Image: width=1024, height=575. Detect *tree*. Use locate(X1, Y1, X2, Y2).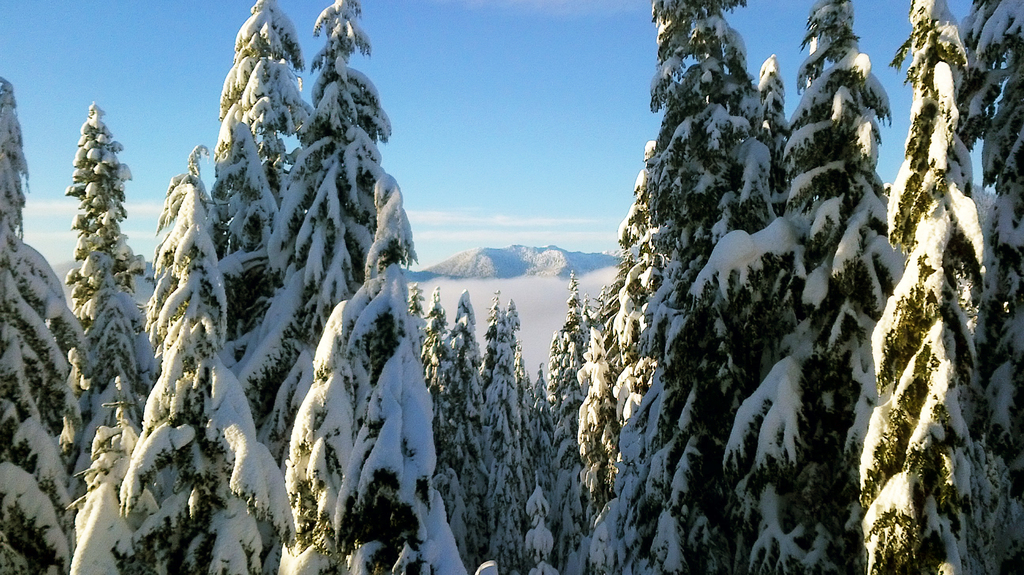
locate(120, 131, 291, 573).
